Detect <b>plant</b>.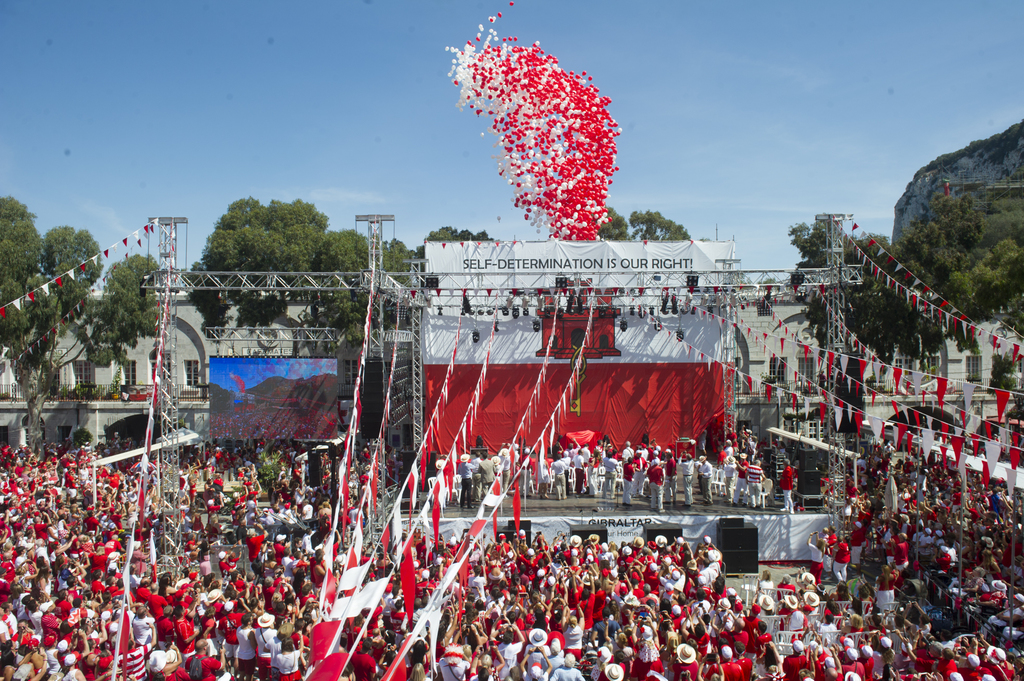
Detected at region(256, 453, 287, 493).
